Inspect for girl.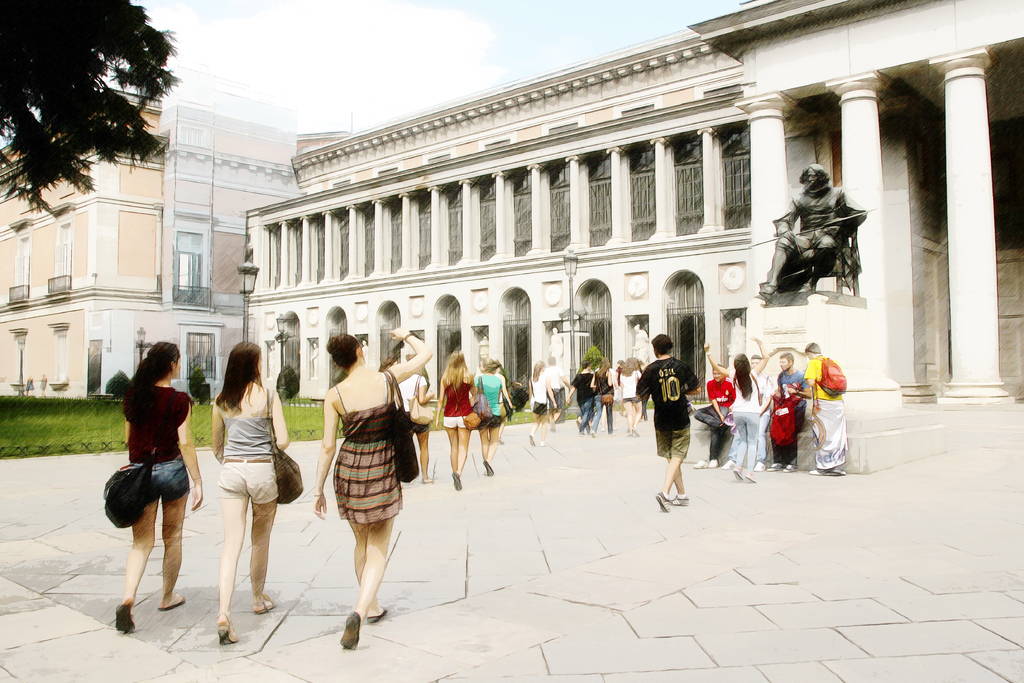
Inspection: (x1=209, y1=341, x2=291, y2=644).
